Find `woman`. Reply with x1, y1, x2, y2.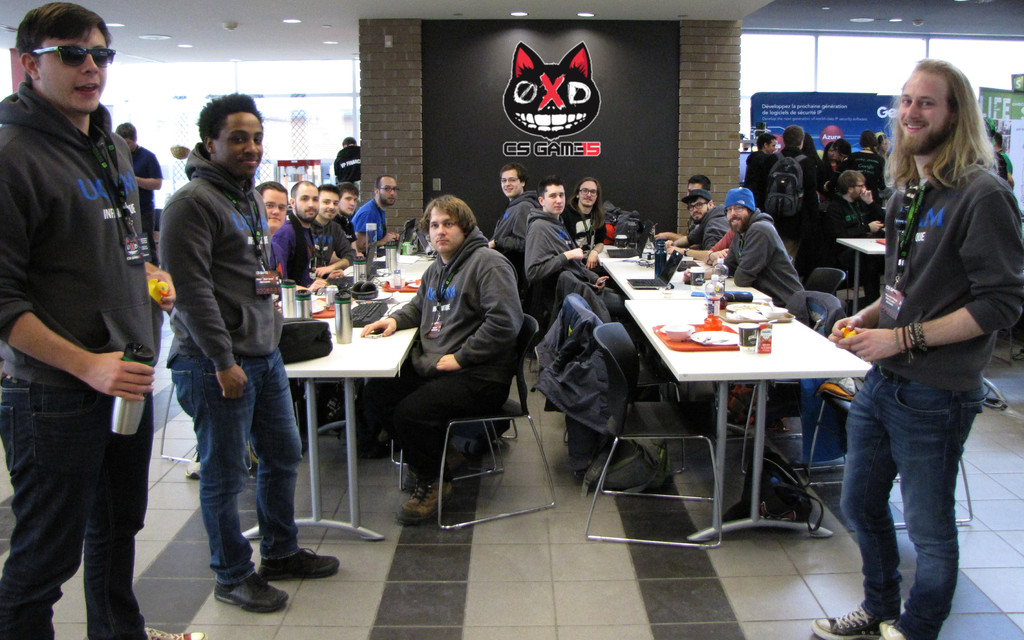
825, 63, 1017, 639.
